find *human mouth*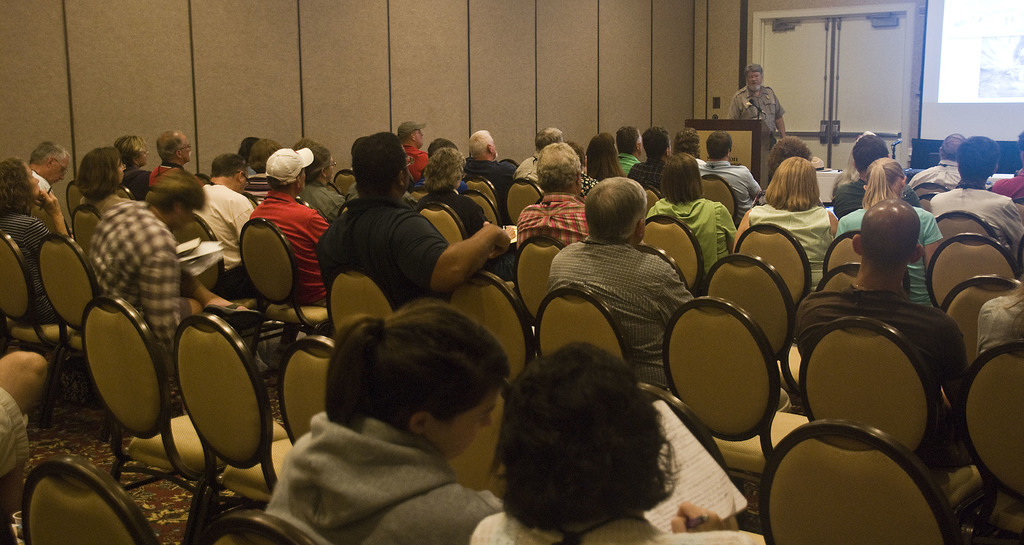
(753,81,758,87)
